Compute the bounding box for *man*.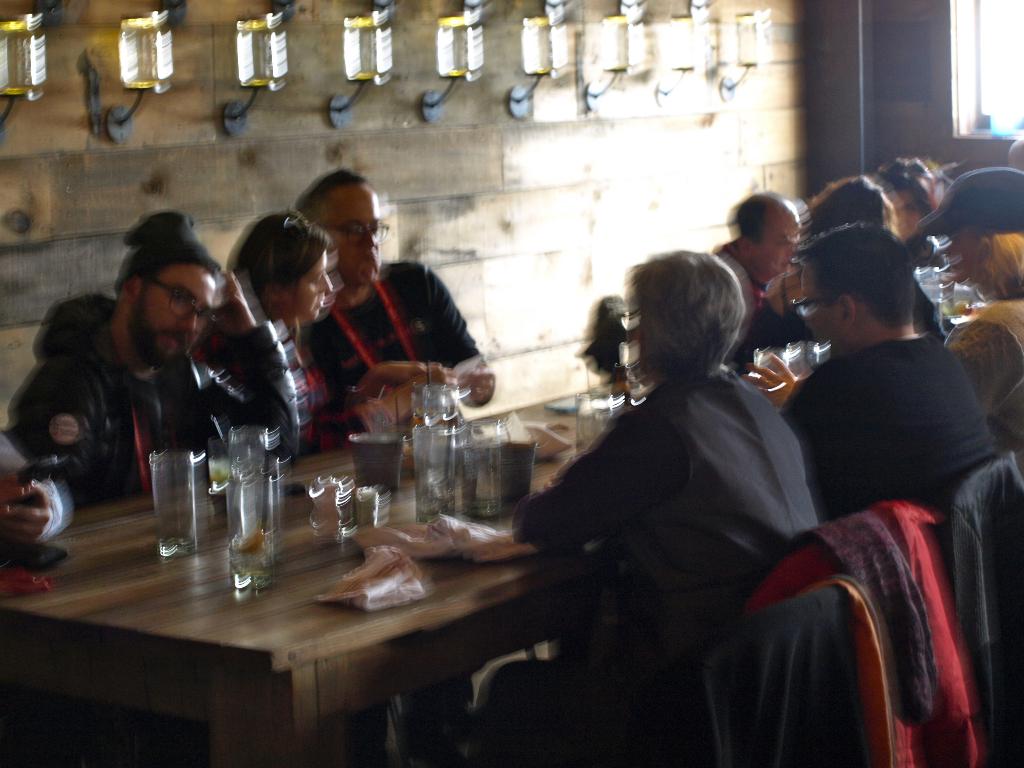
710 187 805 362.
